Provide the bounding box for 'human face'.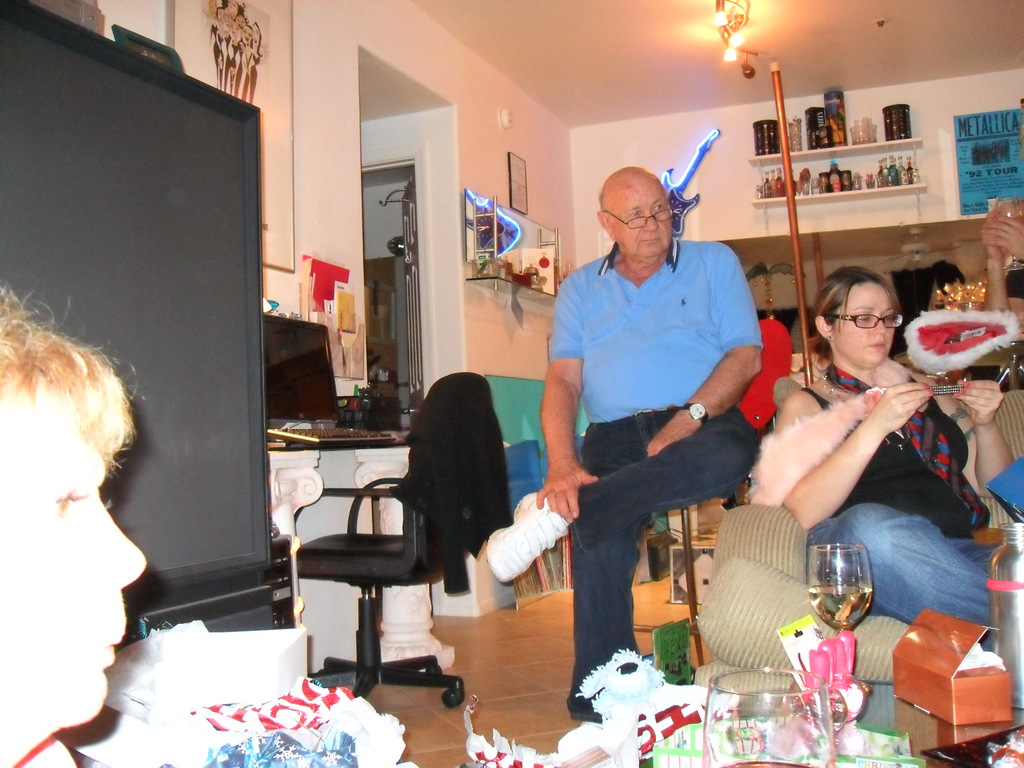
0/378/148/726.
